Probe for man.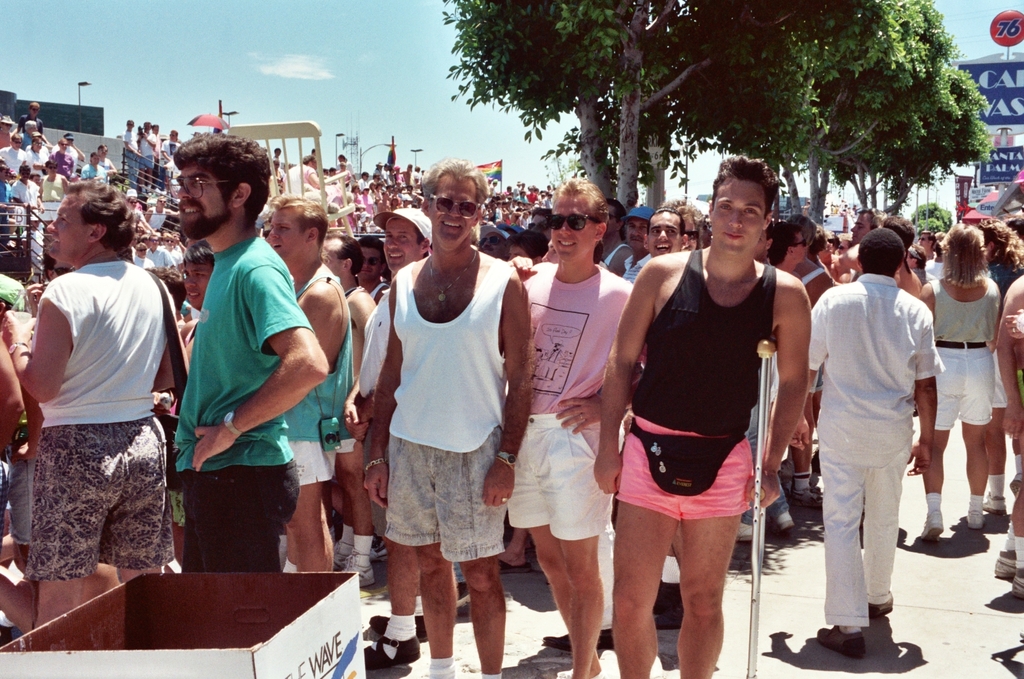
Probe result: (847,210,878,246).
